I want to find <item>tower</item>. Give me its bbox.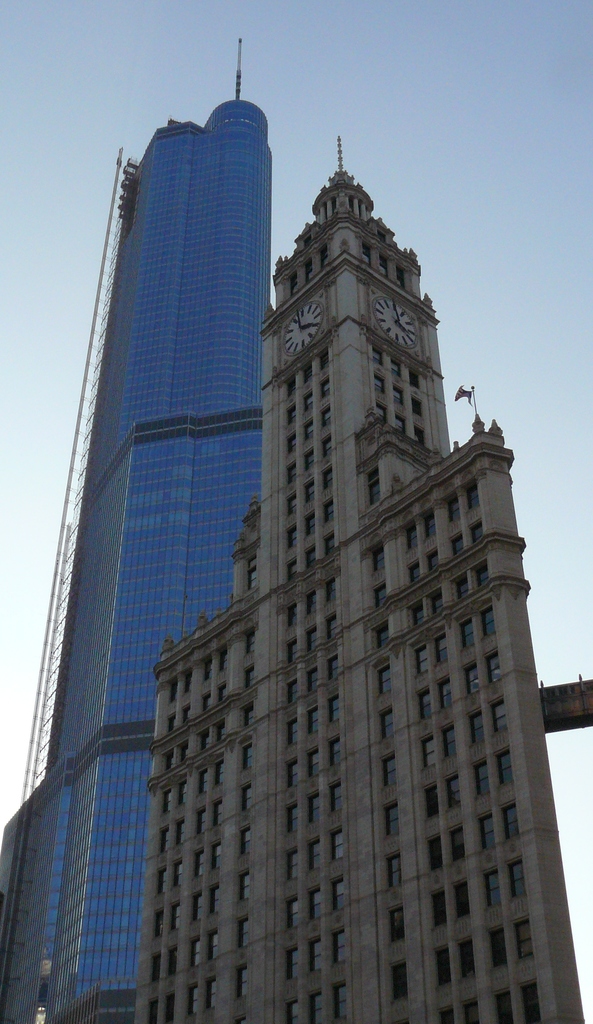
x1=138 y1=127 x2=592 y2=1023.
